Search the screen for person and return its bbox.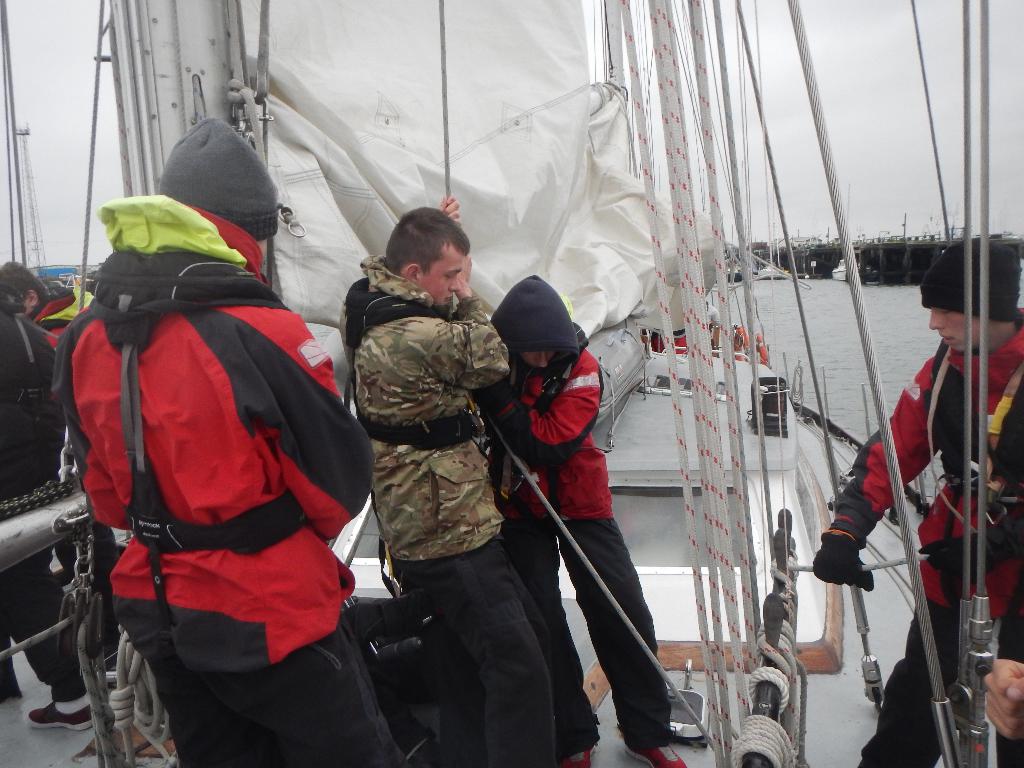
Found: {"left": 817, "top": 239, "right": 1023, "bottom": 765}.
